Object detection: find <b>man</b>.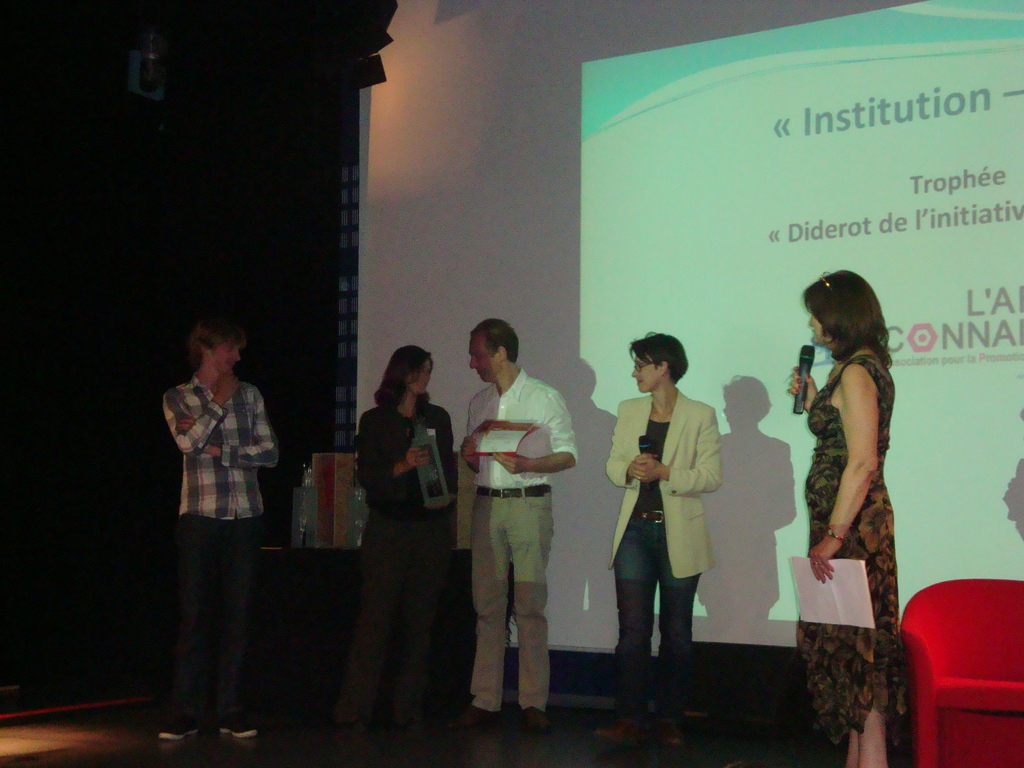
pyautogui.locateOnScreen(466, 321, 575, 736).
